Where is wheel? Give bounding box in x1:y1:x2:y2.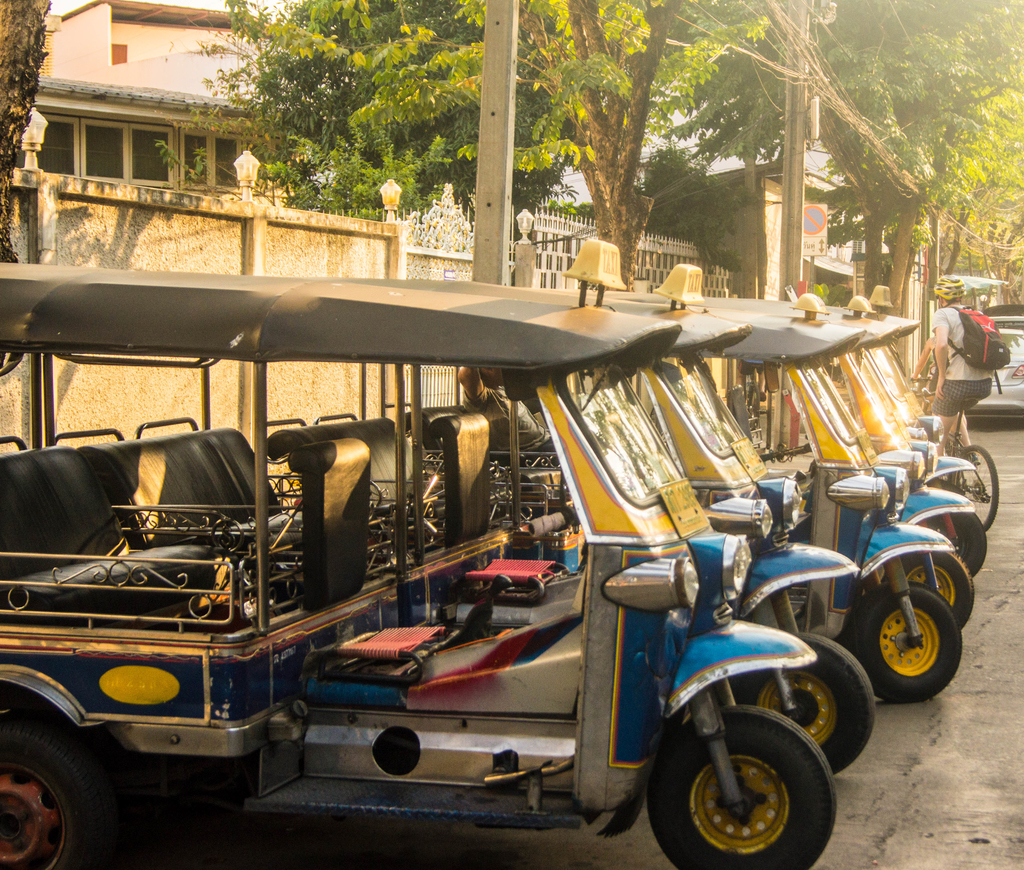
0:718:113:869.
